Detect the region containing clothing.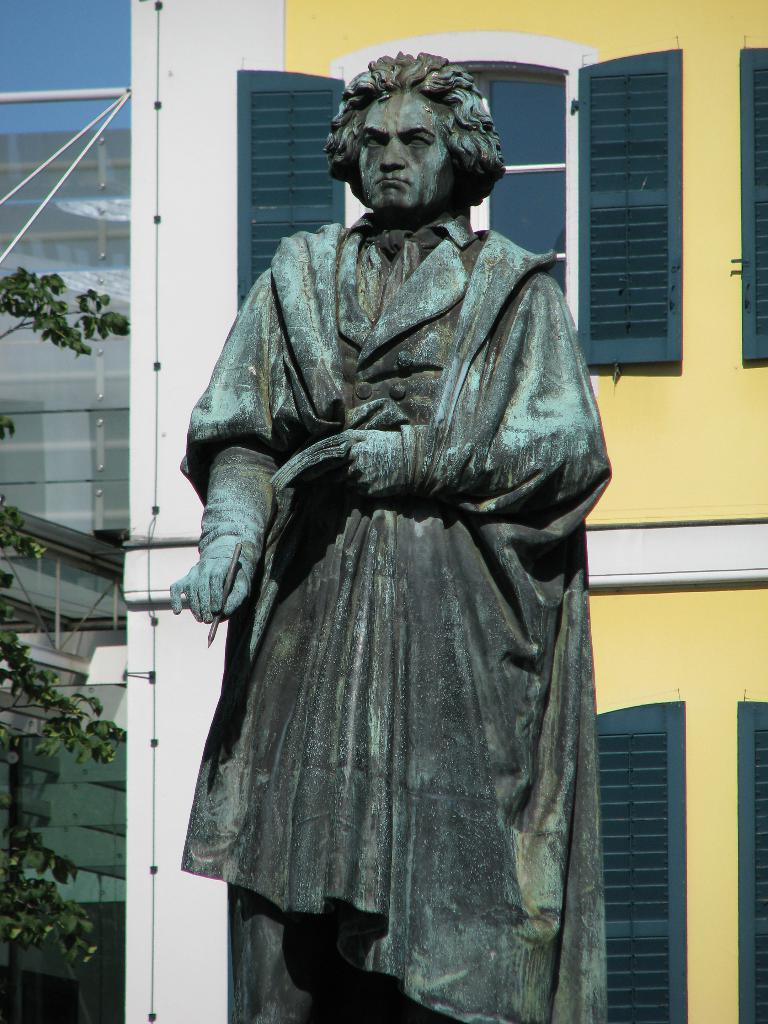
(left=143, top=190, right=607, bottom=1023).
